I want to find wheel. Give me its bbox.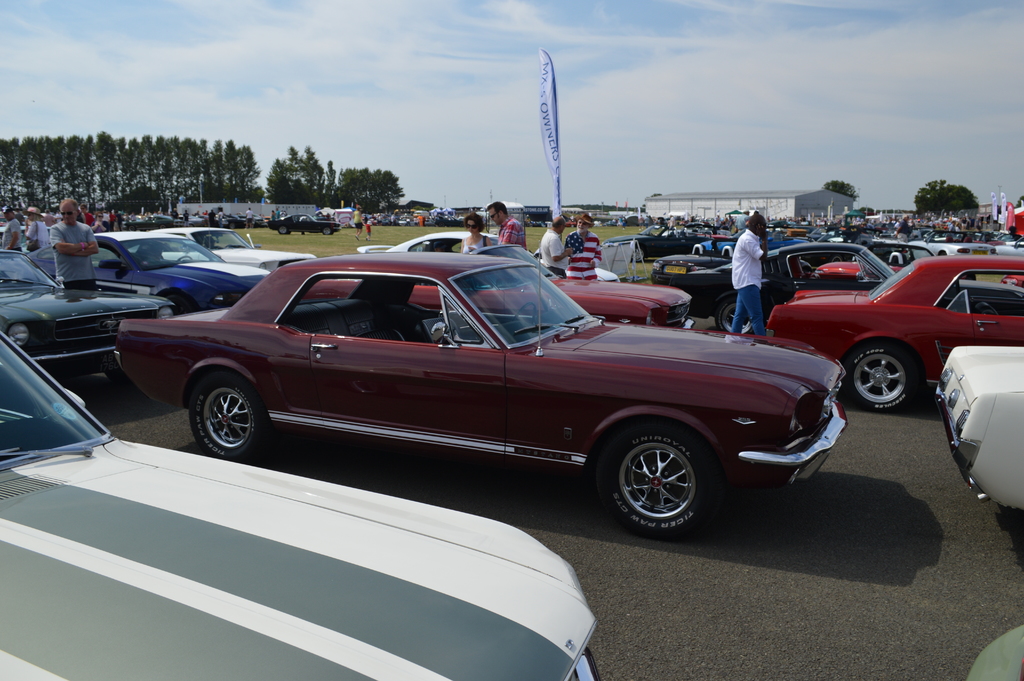
<region>717, 297, 753, 331</region>.
